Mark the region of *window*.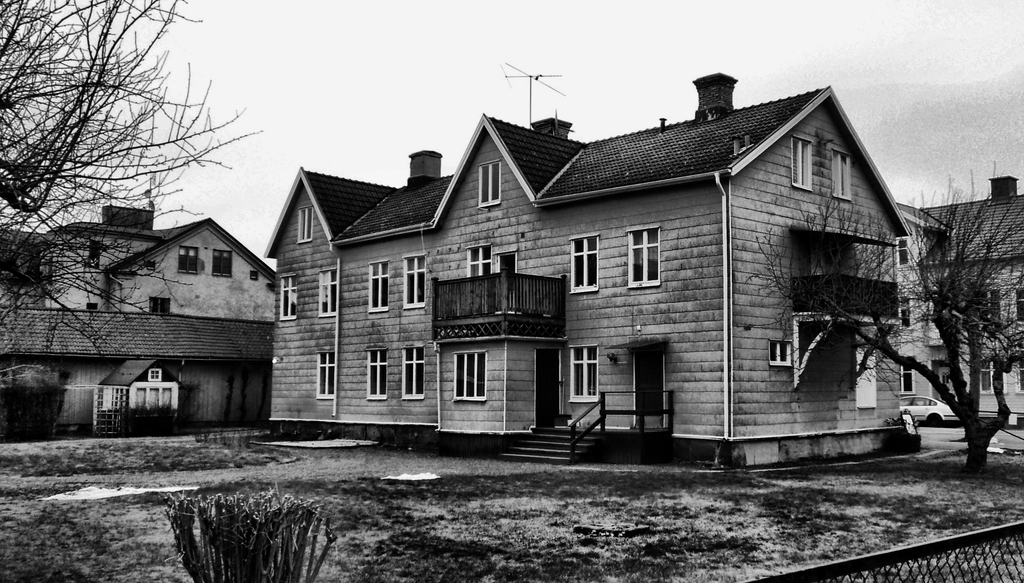
Region: box(314, 351, 337, 403).
